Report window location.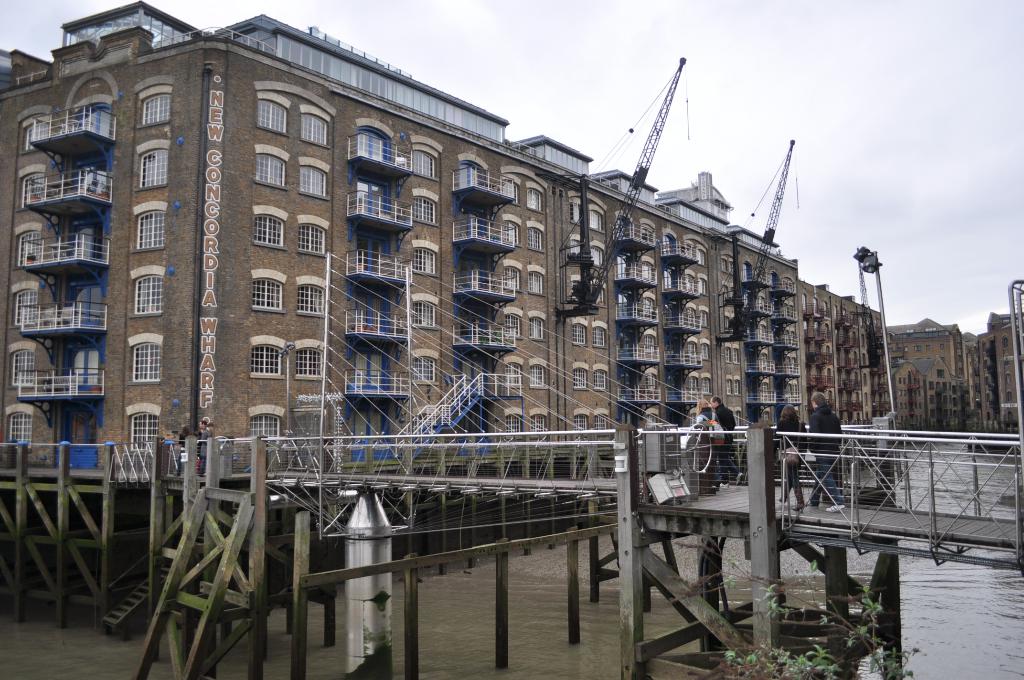
Report: left=137, top=80, right=173, bottom=127.
